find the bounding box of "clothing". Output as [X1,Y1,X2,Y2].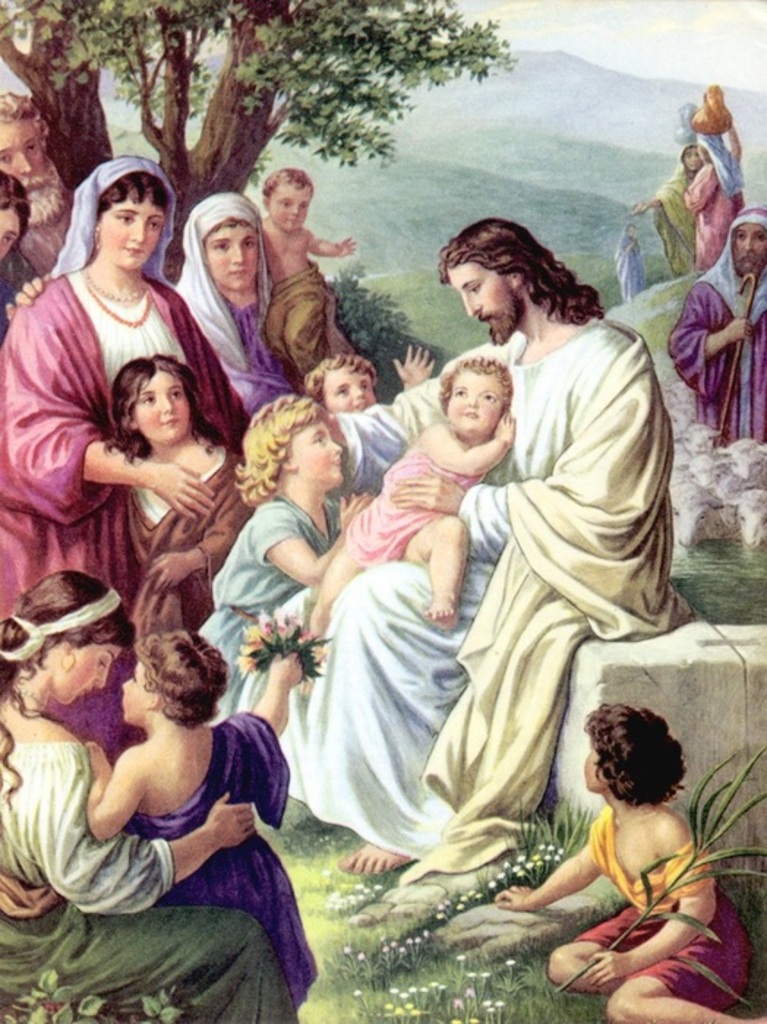
[0,745,293,1023].
